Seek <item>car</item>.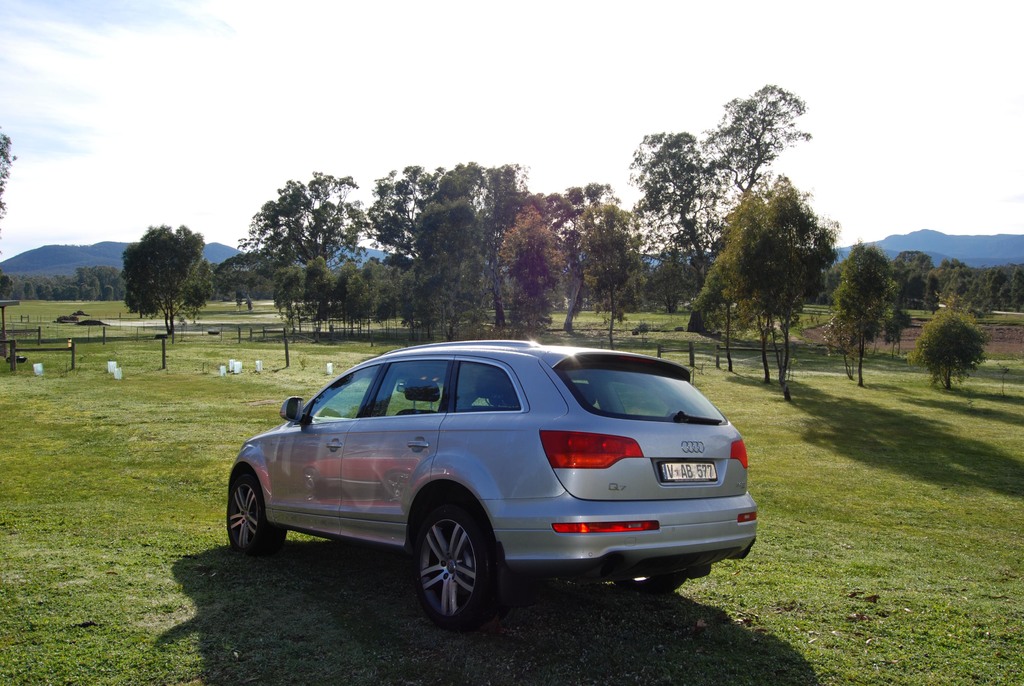
box(211, 335, 748, 619).
